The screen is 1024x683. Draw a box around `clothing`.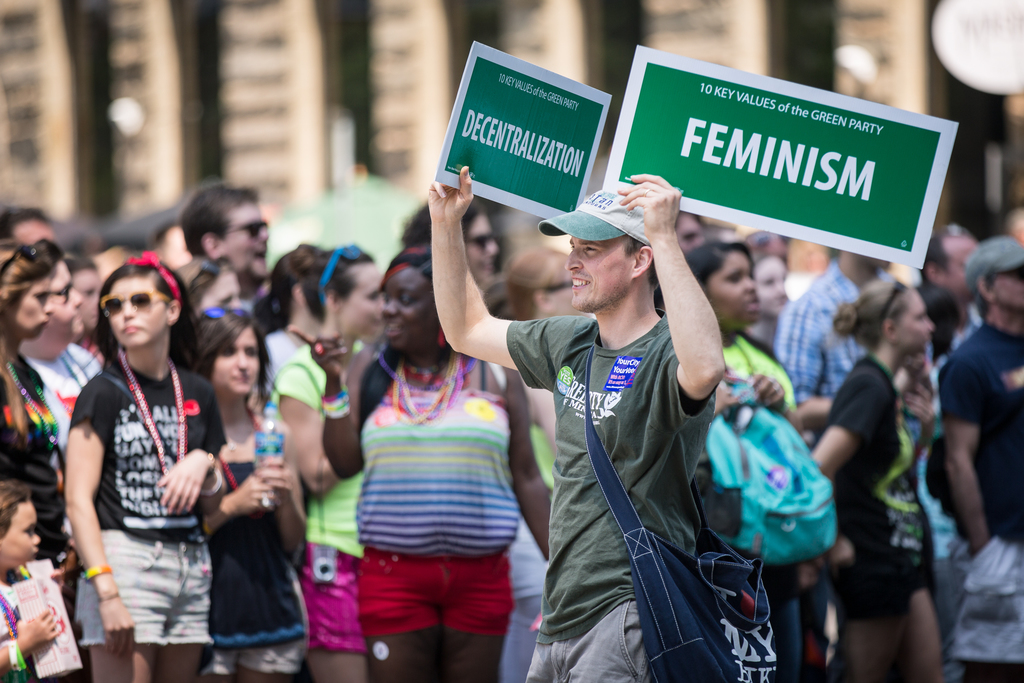
(left=273, top=349, right=380, bottom=654).
